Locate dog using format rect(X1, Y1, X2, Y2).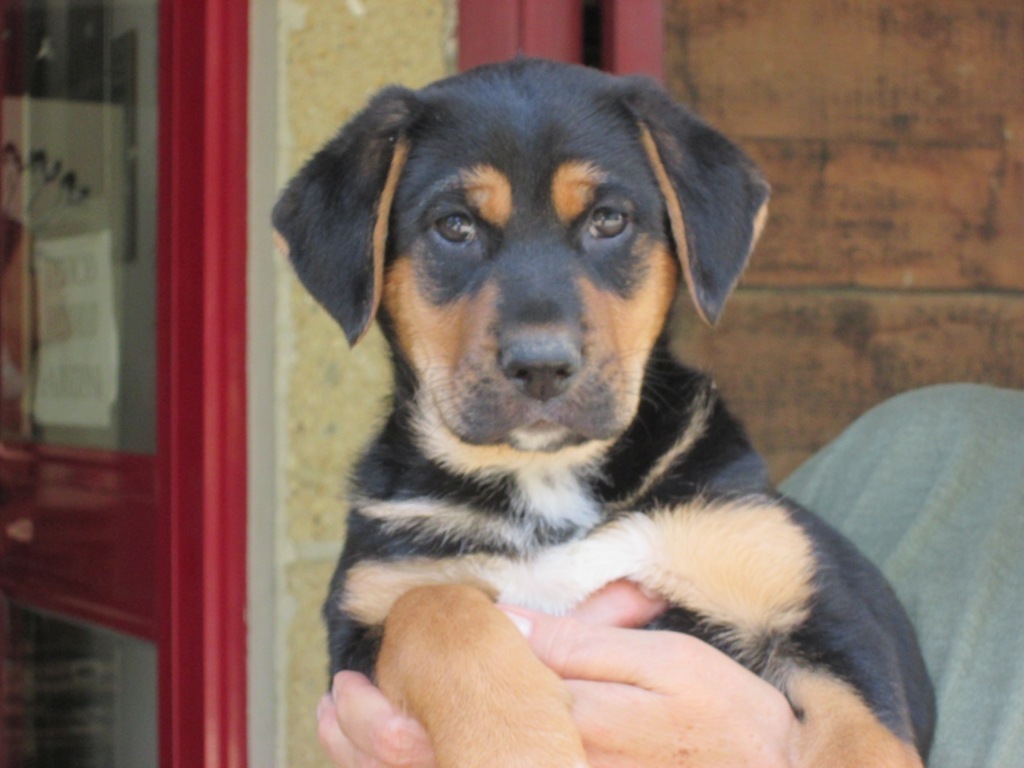
rect(271, 51, 940, 767).
